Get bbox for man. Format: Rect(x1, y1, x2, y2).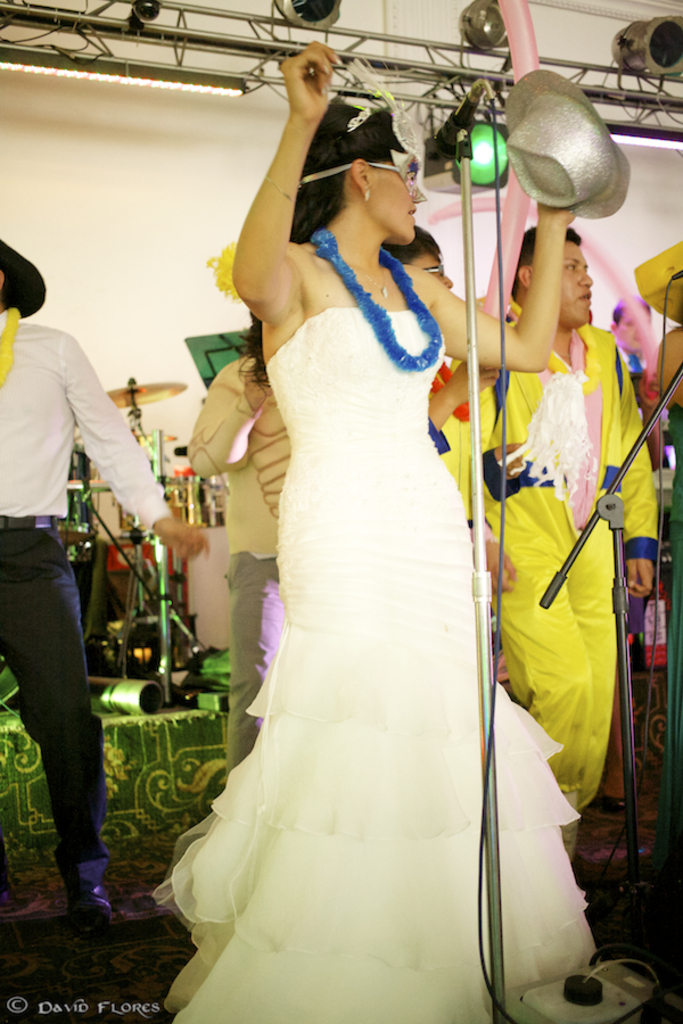
Rect(181, 347, 285, 781).
